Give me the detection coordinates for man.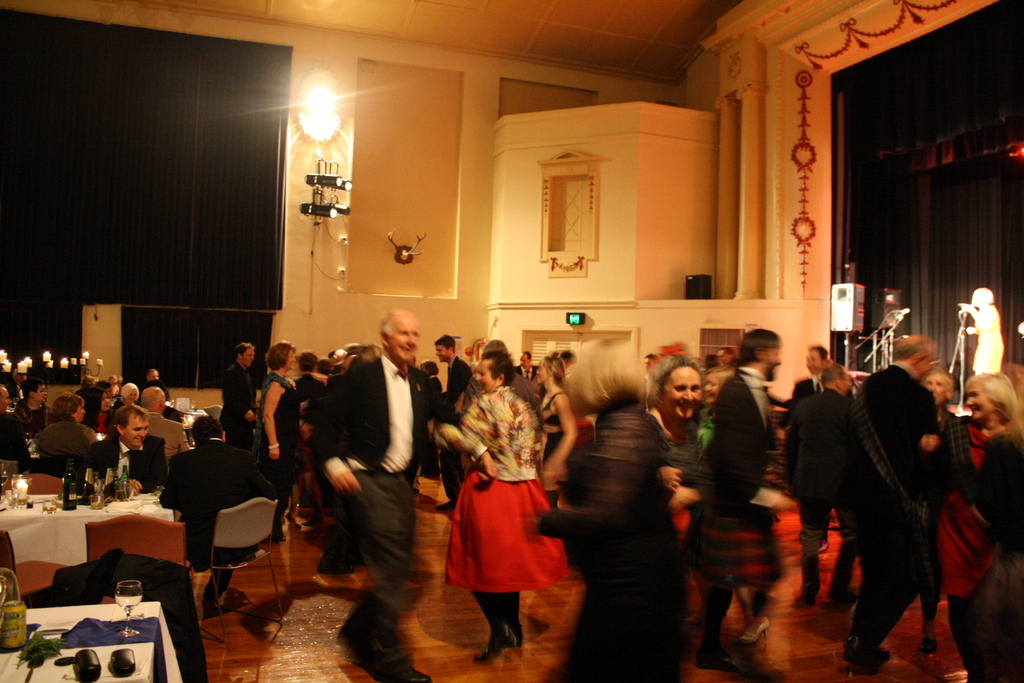
[left=104, top=404, right=191, bottom=503].
